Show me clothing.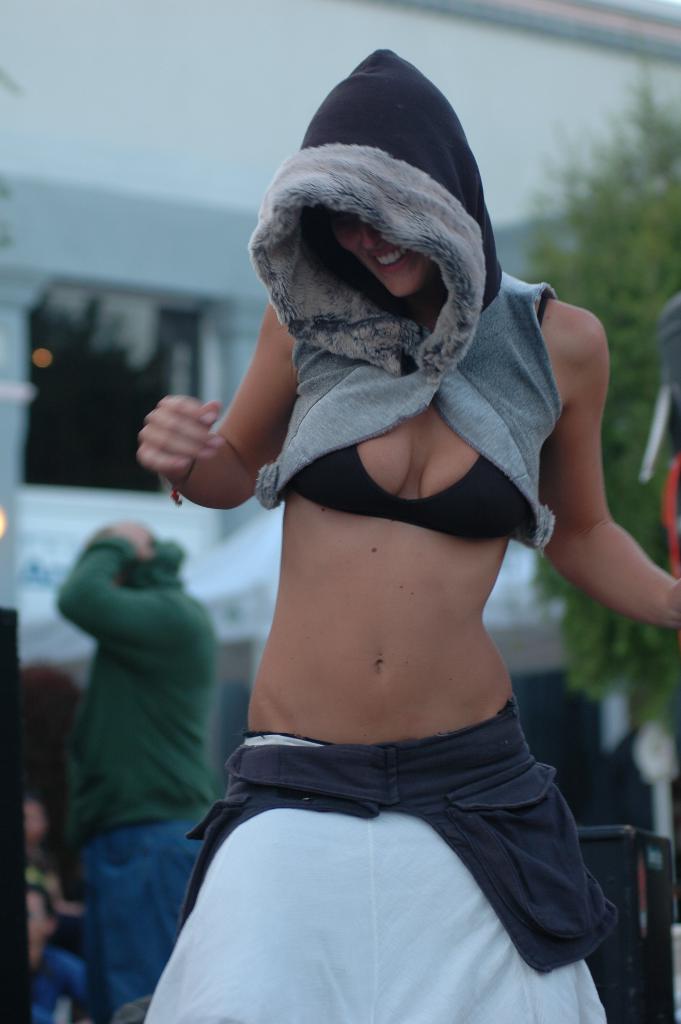
clothing is here: [138,710,625,1023].
